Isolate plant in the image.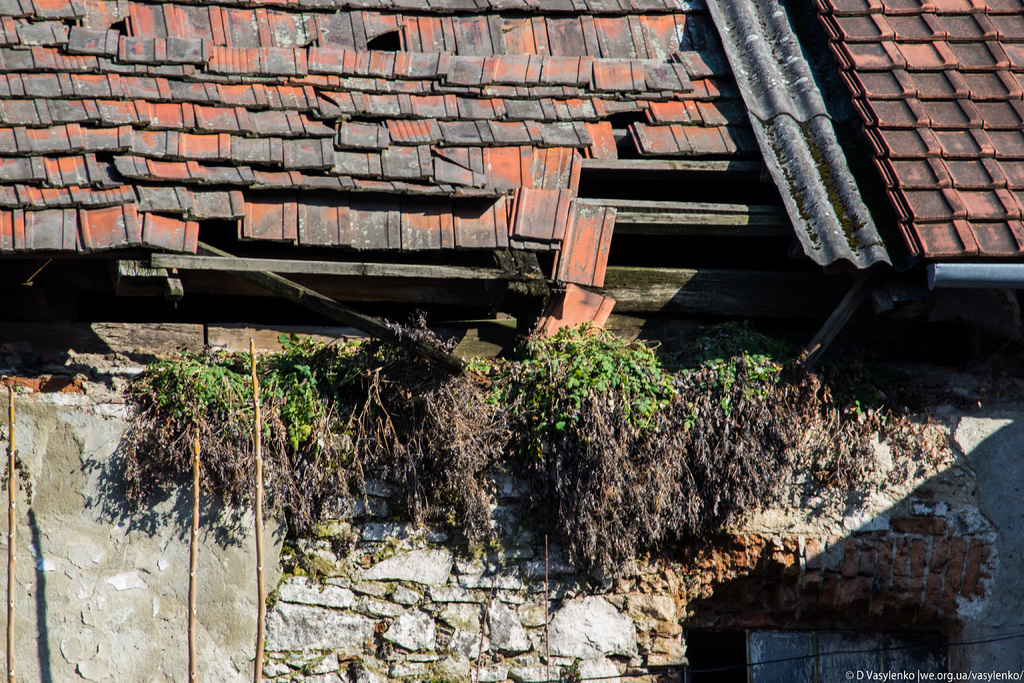
Isolated region: region(678, 356, 780, 431).
